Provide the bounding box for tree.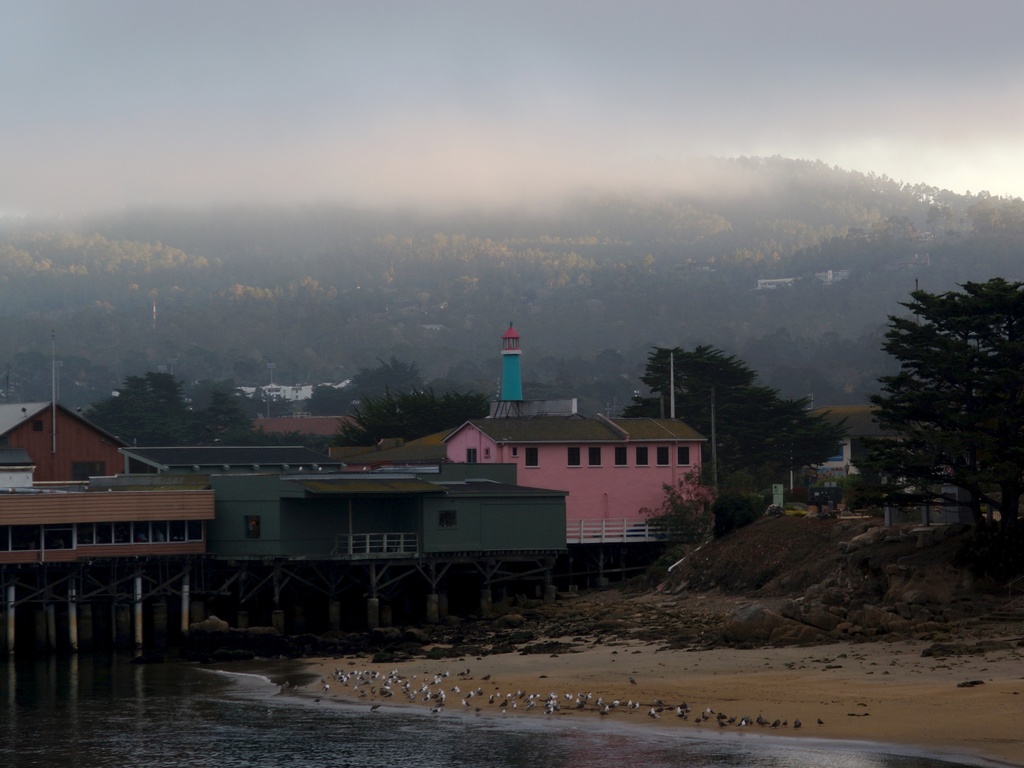
{"left": 189, "top": 376, "right": 335, "bottom": 450}.
